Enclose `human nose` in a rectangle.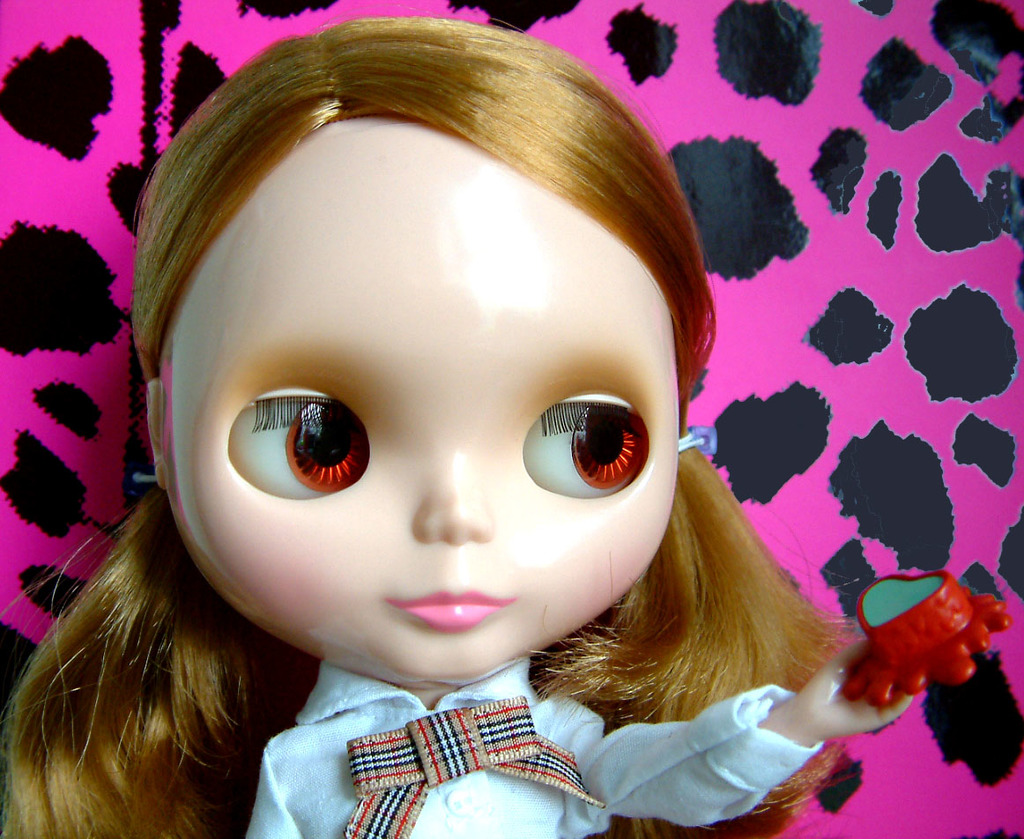
(410, 458, 493, 541).
